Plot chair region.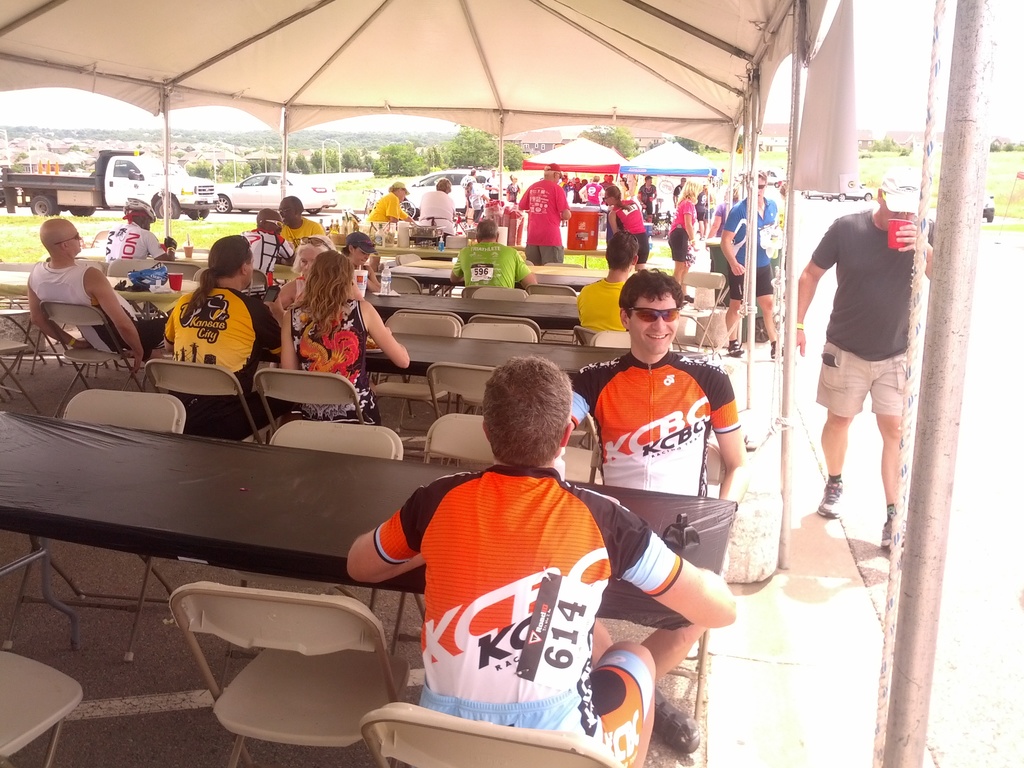
Plotted at crop(671, 269, 729, 358).
